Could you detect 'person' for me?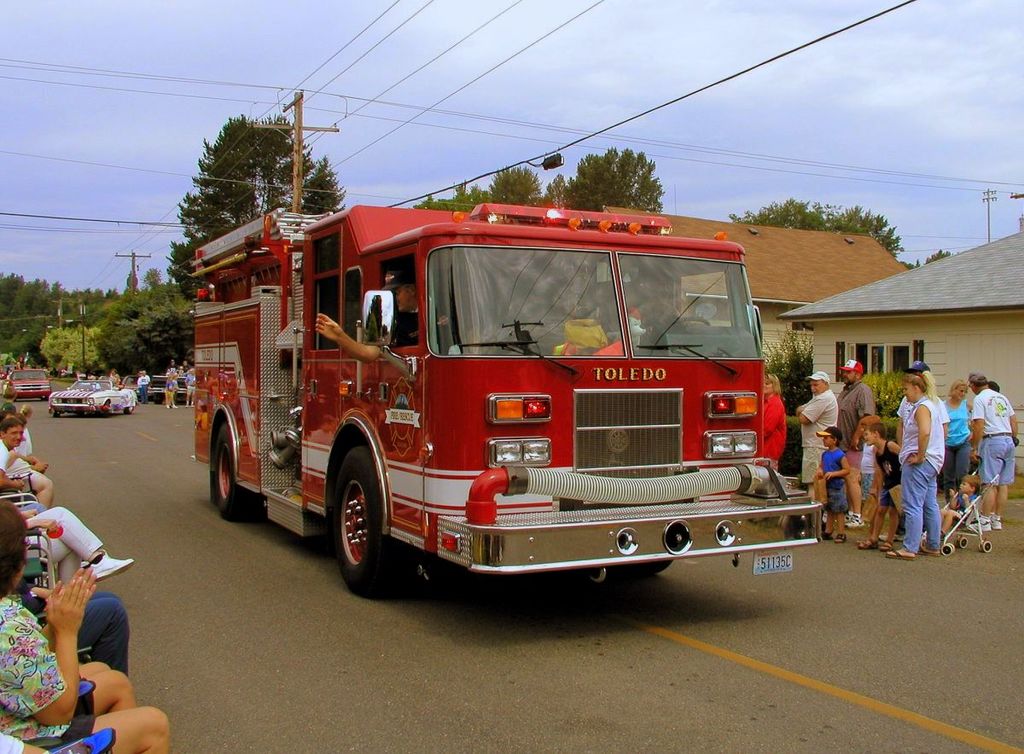
Detection result: [845, 412, 886, 536].
